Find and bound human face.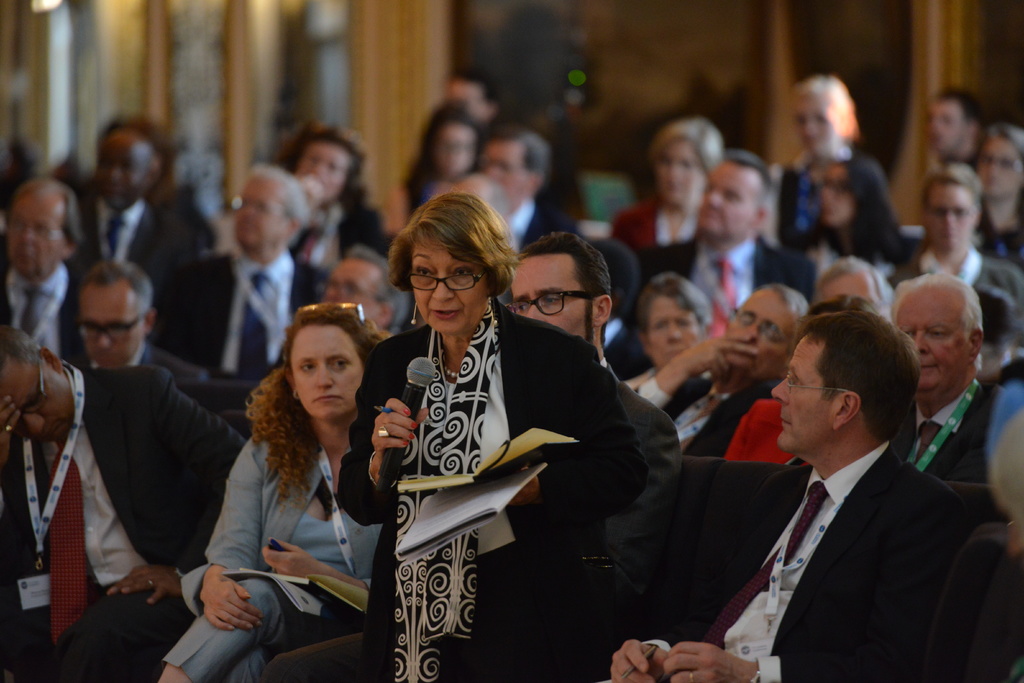
Bound: box(292, 328, 366, 420).
